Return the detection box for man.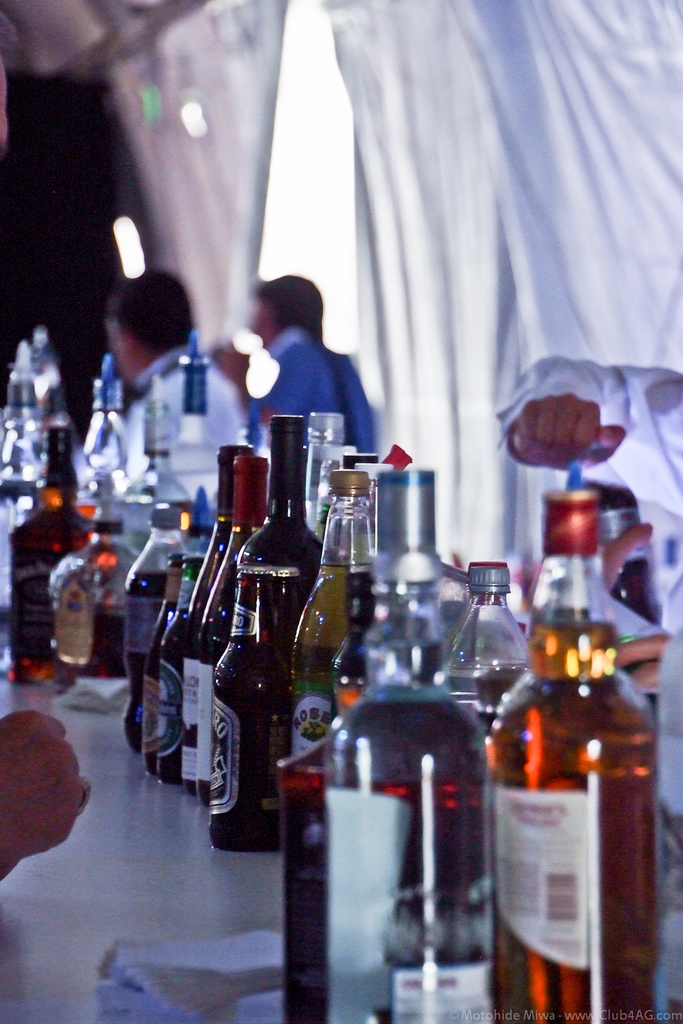
rect(1, 701, 87, 904).
